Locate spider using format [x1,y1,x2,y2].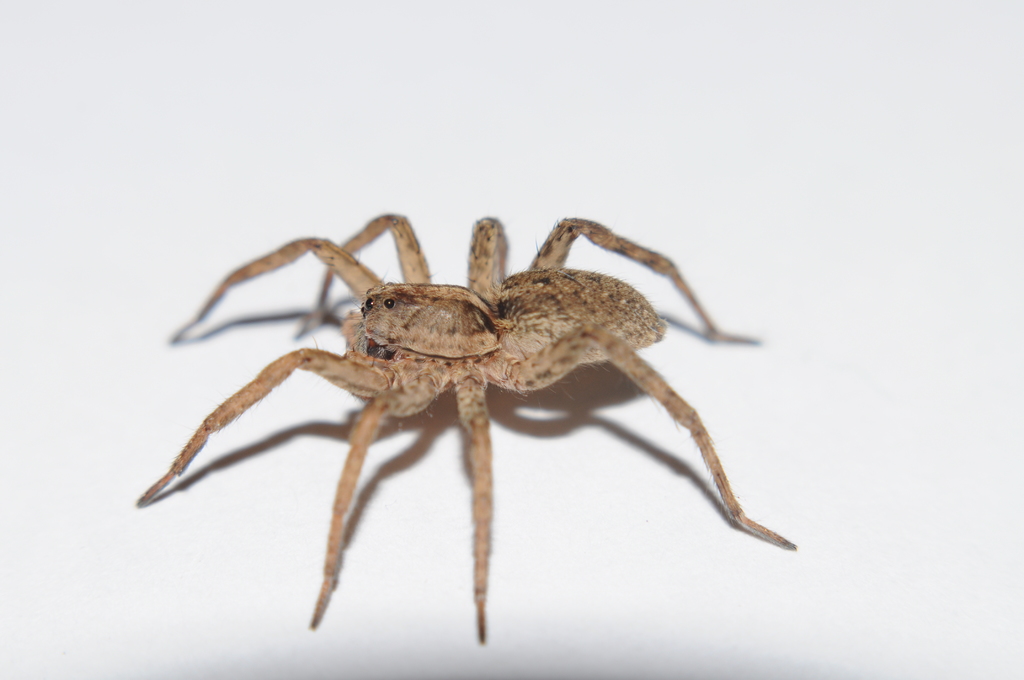
[134,194,809,645].
